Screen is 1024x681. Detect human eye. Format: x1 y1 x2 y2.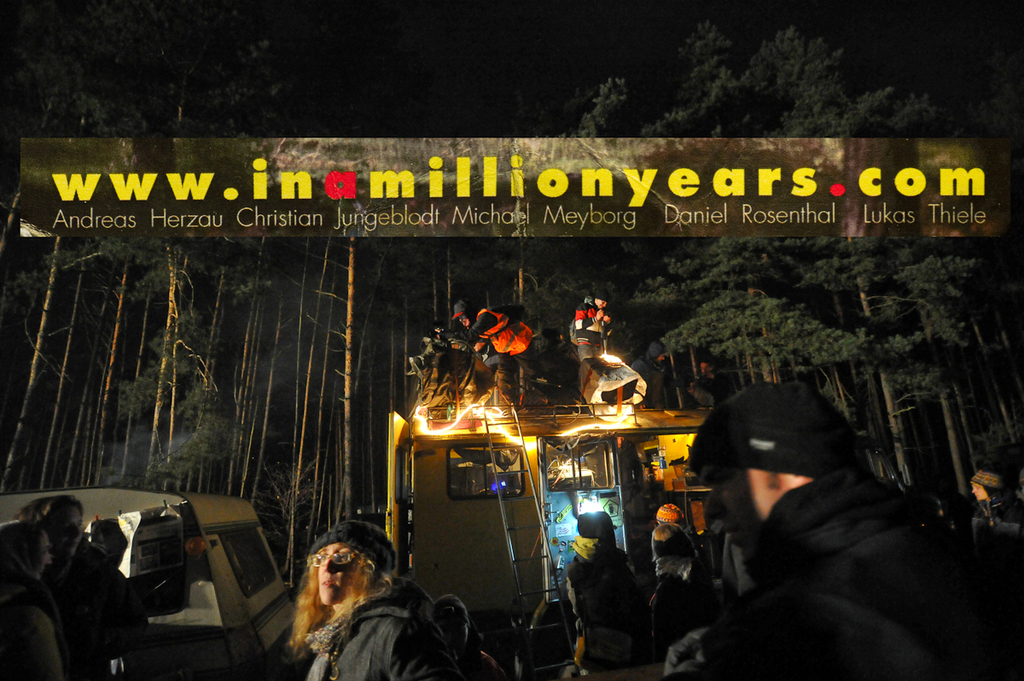
317 553 326 562.
